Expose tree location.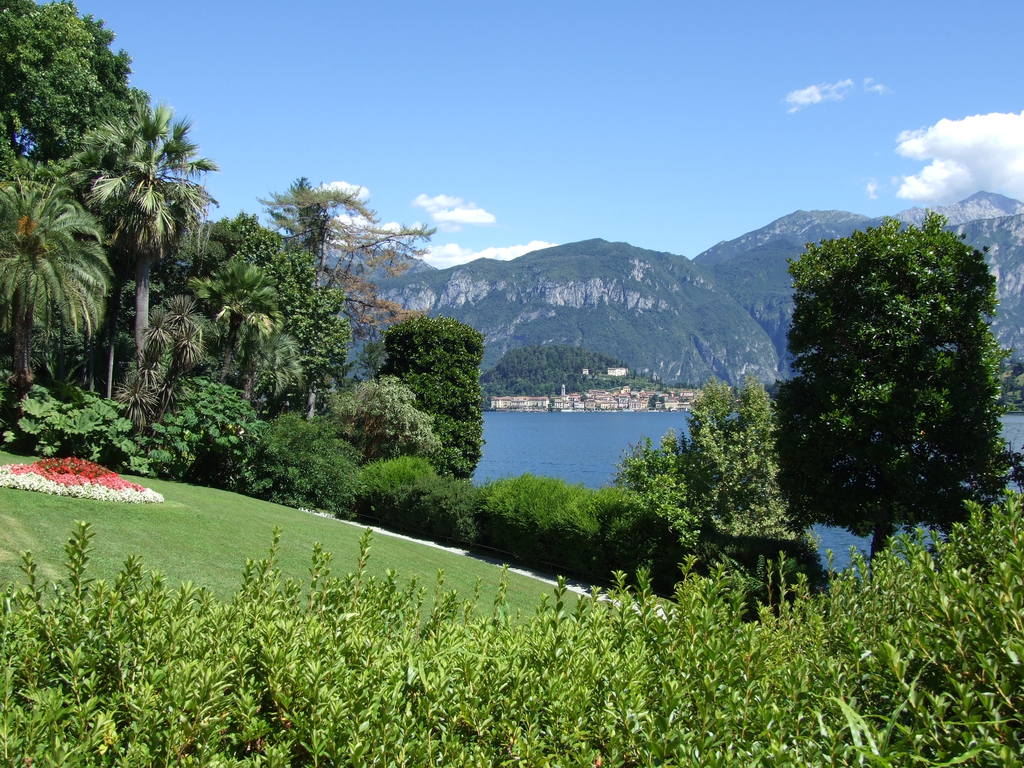
Exposed at [0, 0, 157, 184].
